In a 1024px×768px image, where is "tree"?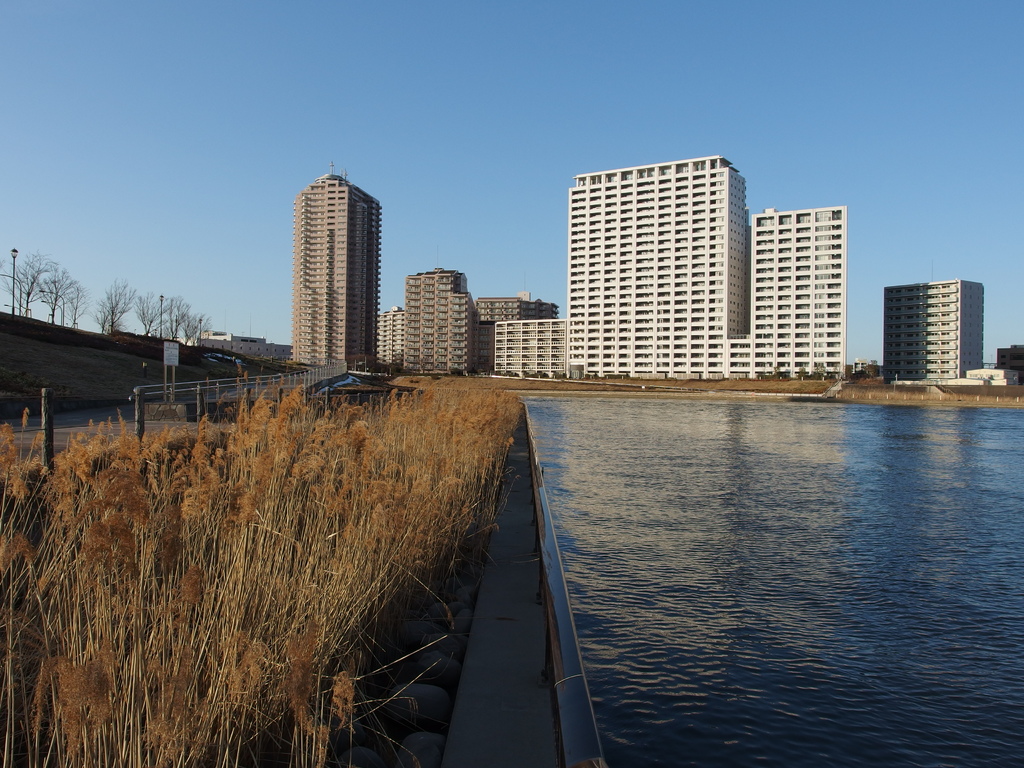
[x1=35, y1=268, x2=90, y2=330].
